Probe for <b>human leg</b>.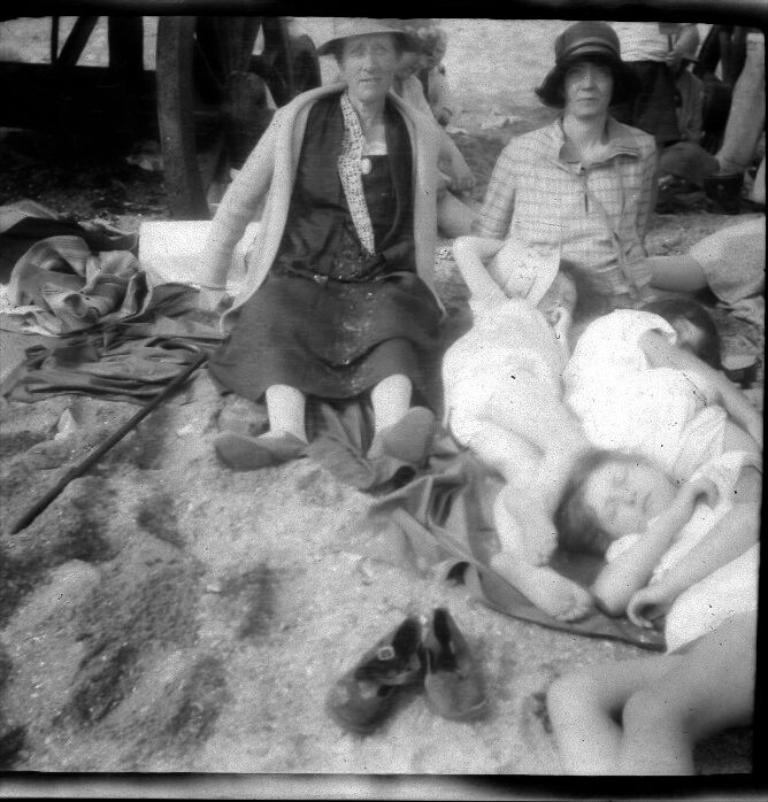
Probe result: 222/386/305/476.
